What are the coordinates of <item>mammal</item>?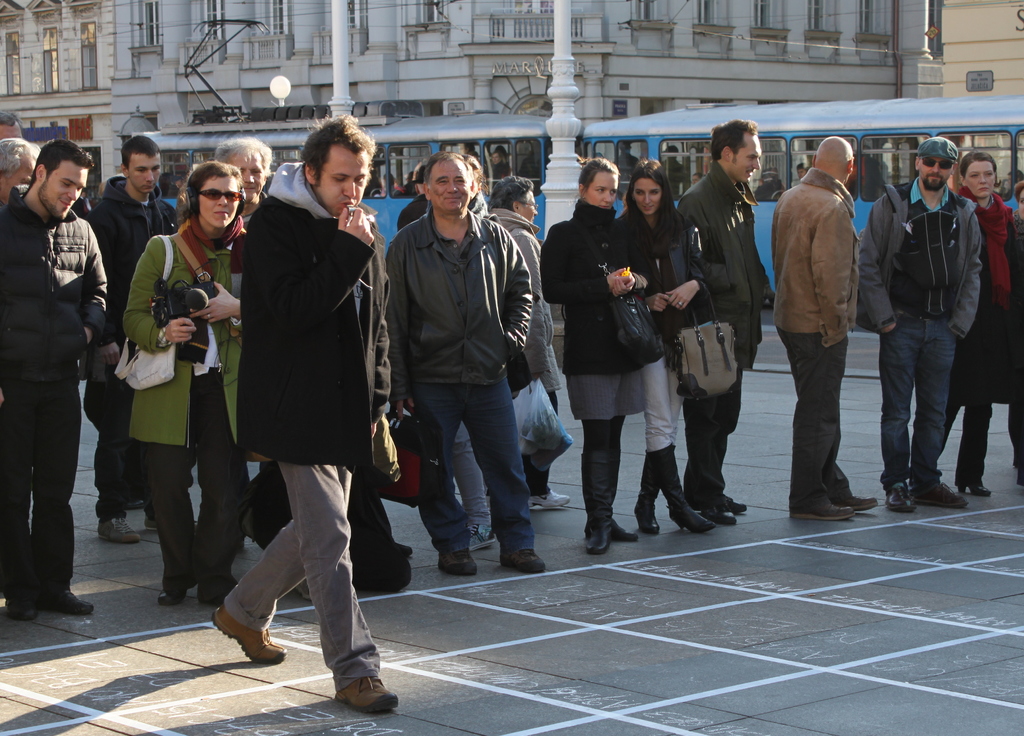
rect(1012, 168, 1023, 215).
